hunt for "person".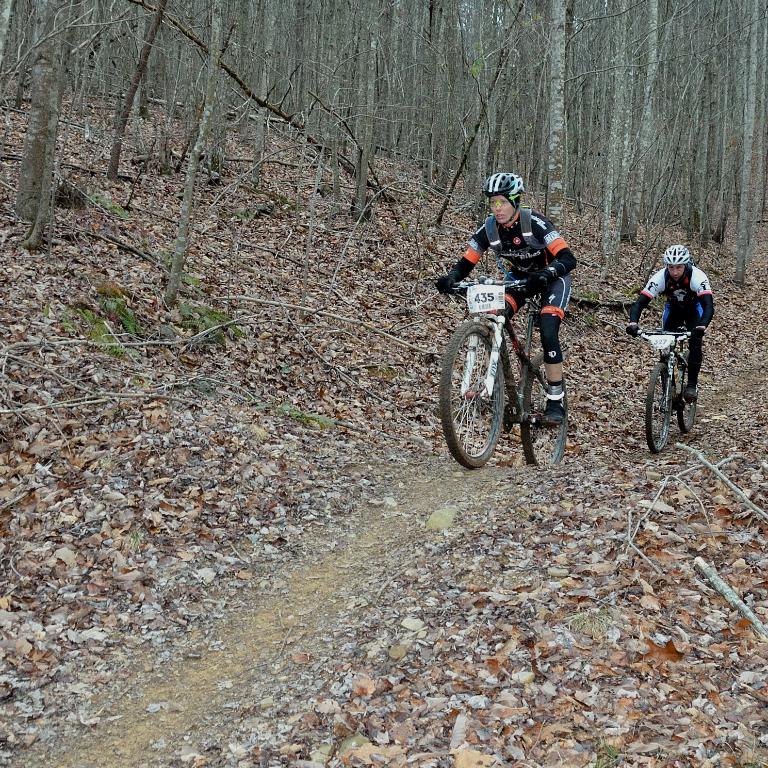
Hunted down at [621, 241, 720, 402].
